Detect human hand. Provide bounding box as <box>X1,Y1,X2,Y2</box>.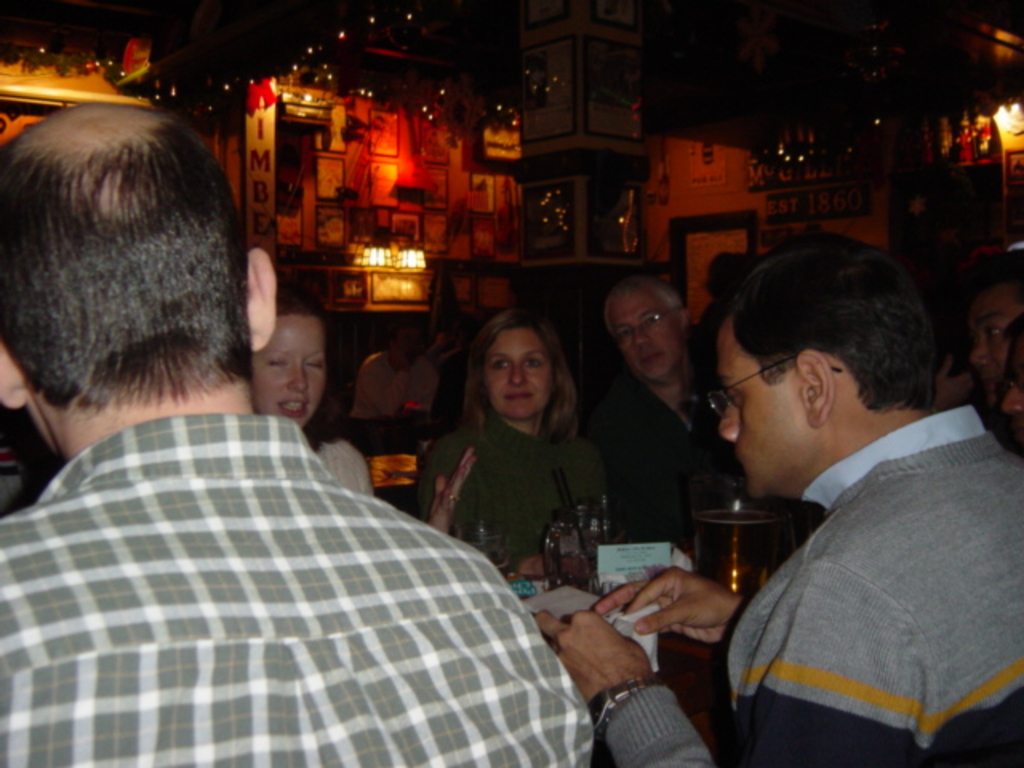
<box>933,346,979,413</box>.
